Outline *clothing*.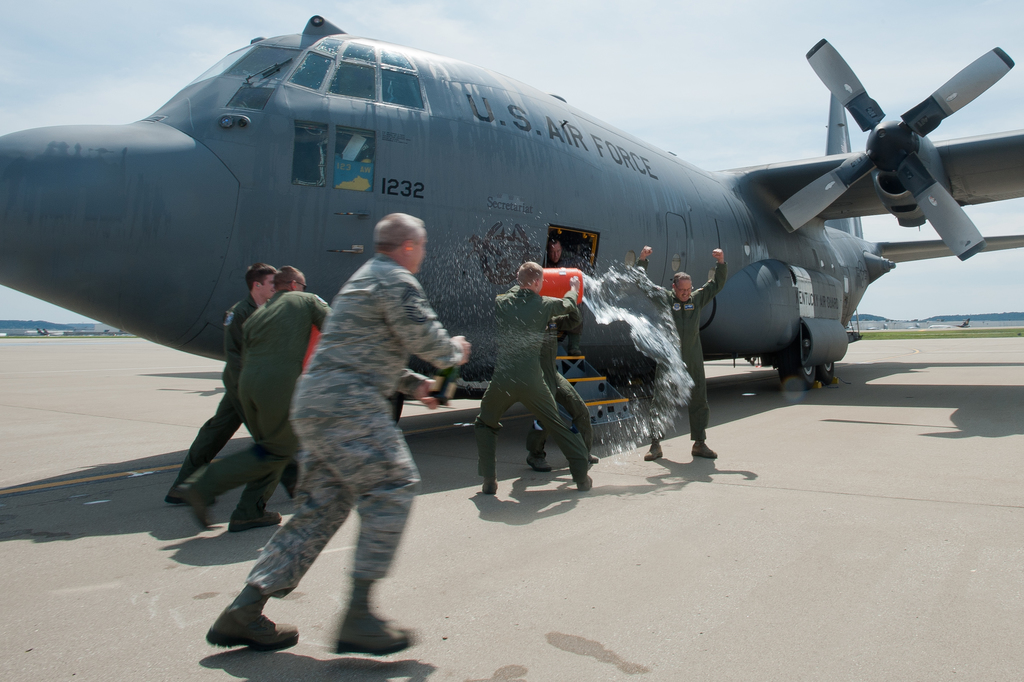
Outline: l=481, t=283, r=593, b=489.
